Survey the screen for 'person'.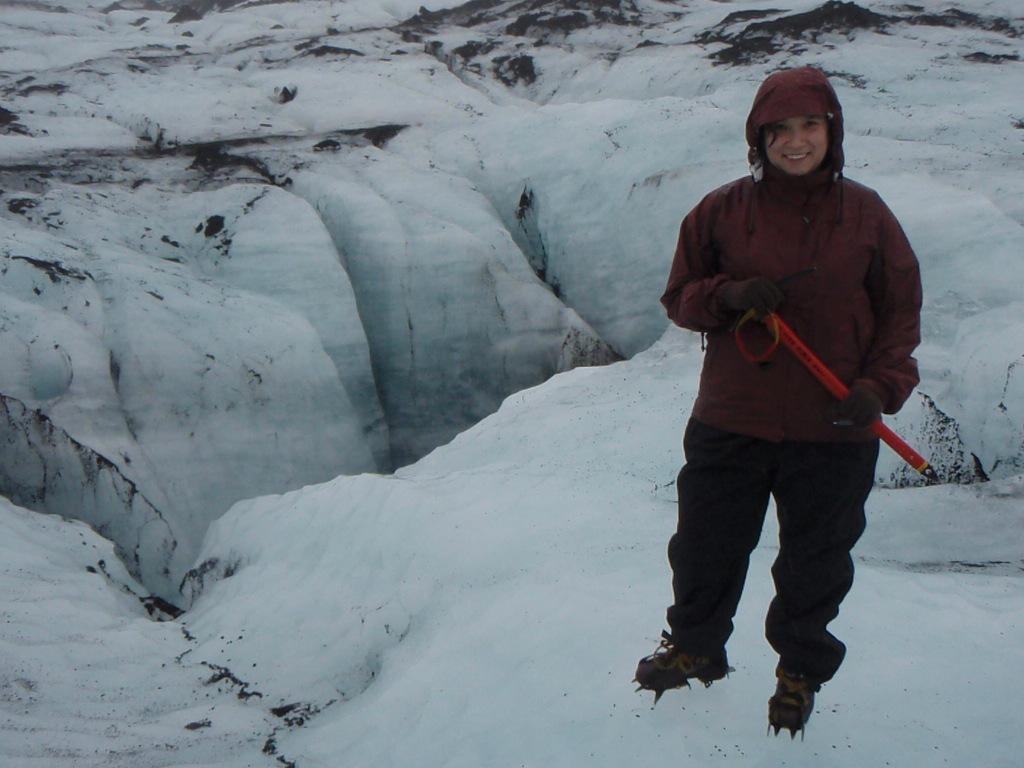
Survey found: [642,71,928,728].
